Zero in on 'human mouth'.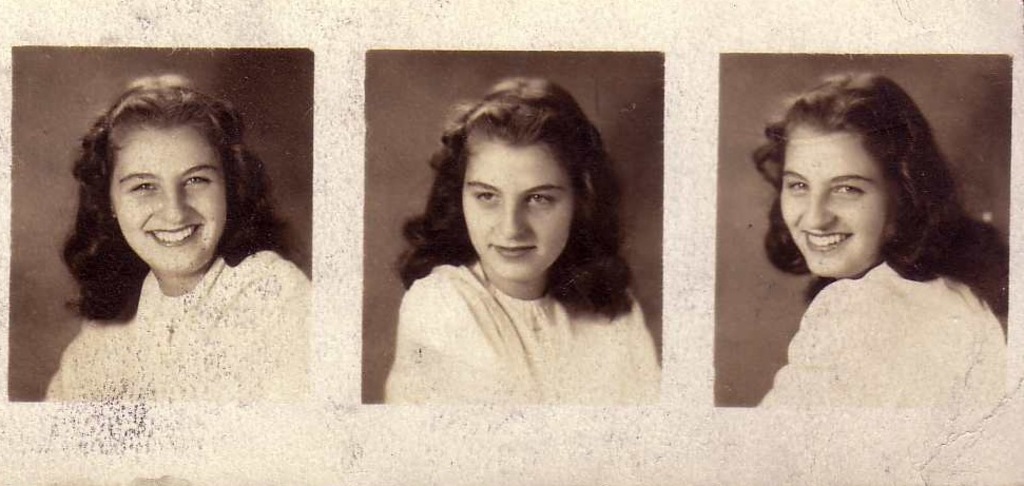
Zeroed in: rect(804, 229, 852, 254).
